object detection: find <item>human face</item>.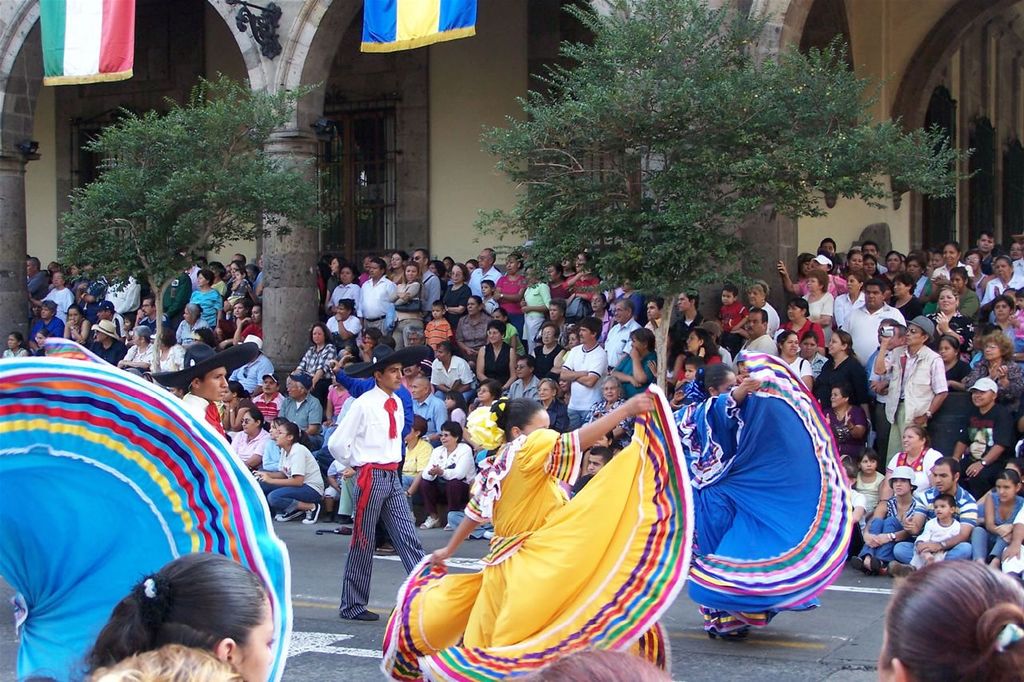
detection(998, 303, 1013, 317).
